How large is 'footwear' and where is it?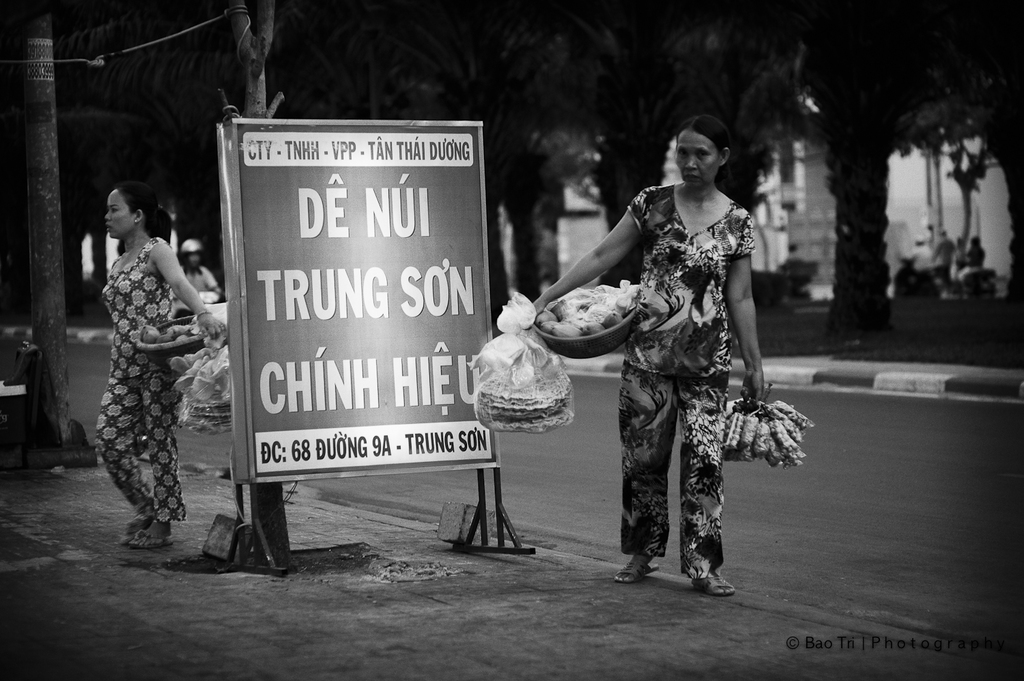
Bounding box: left=130, top=529, right=183, bottom=546.
